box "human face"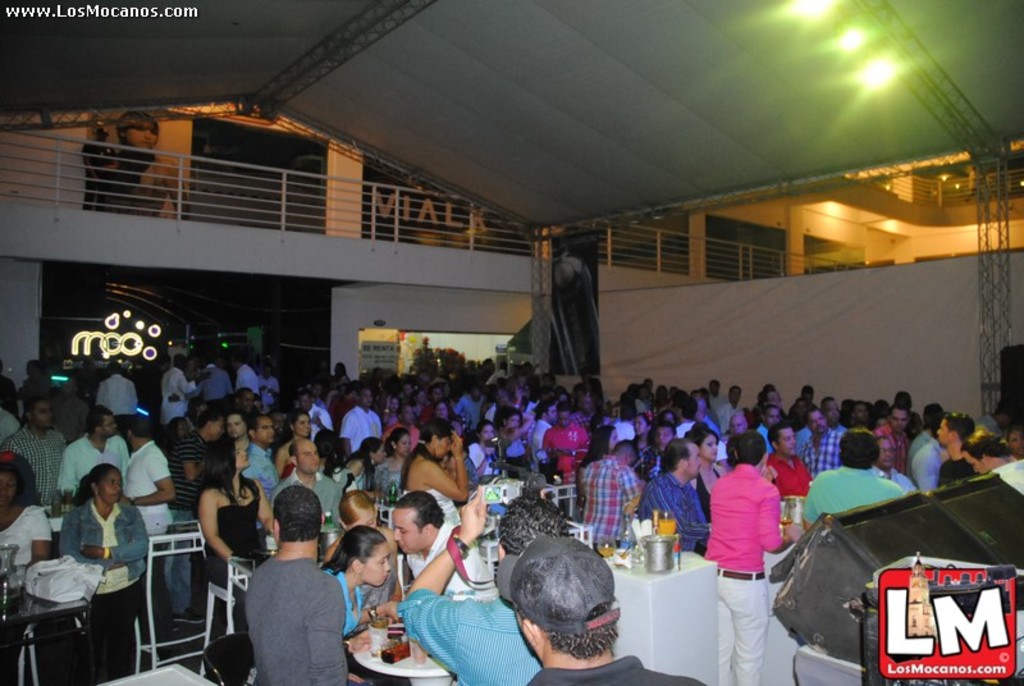
pyautogui.locateOnScreen(812, 408, 828, 435)
